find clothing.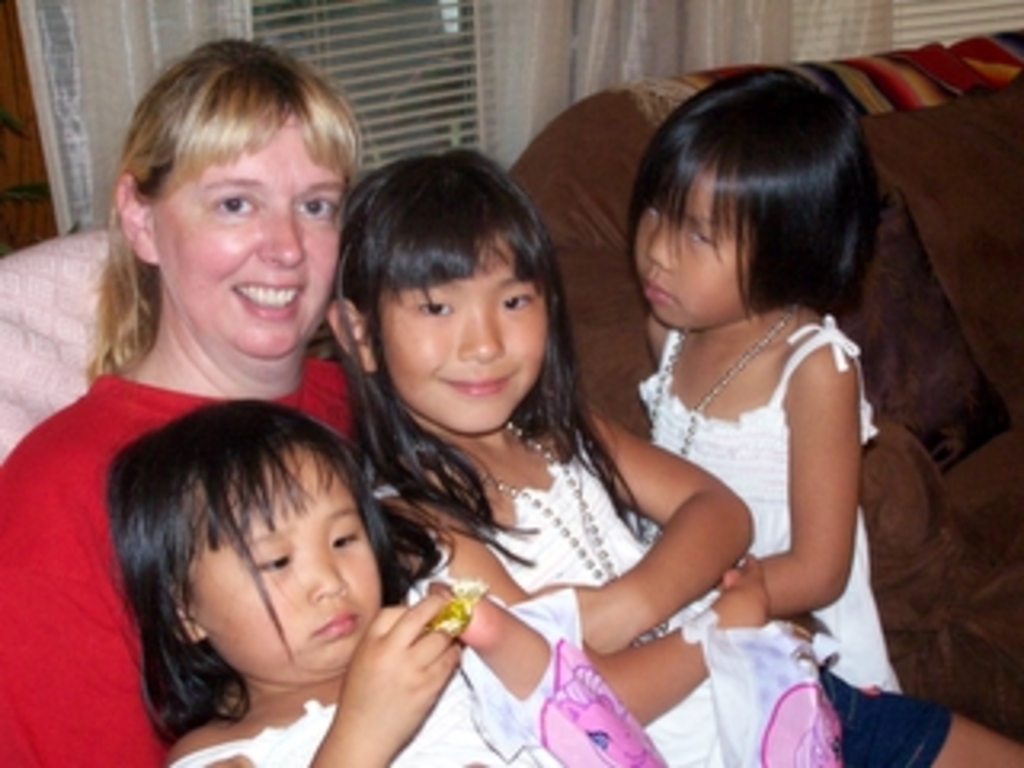
(x1=368, y1=419, x2=950, y2=765).
